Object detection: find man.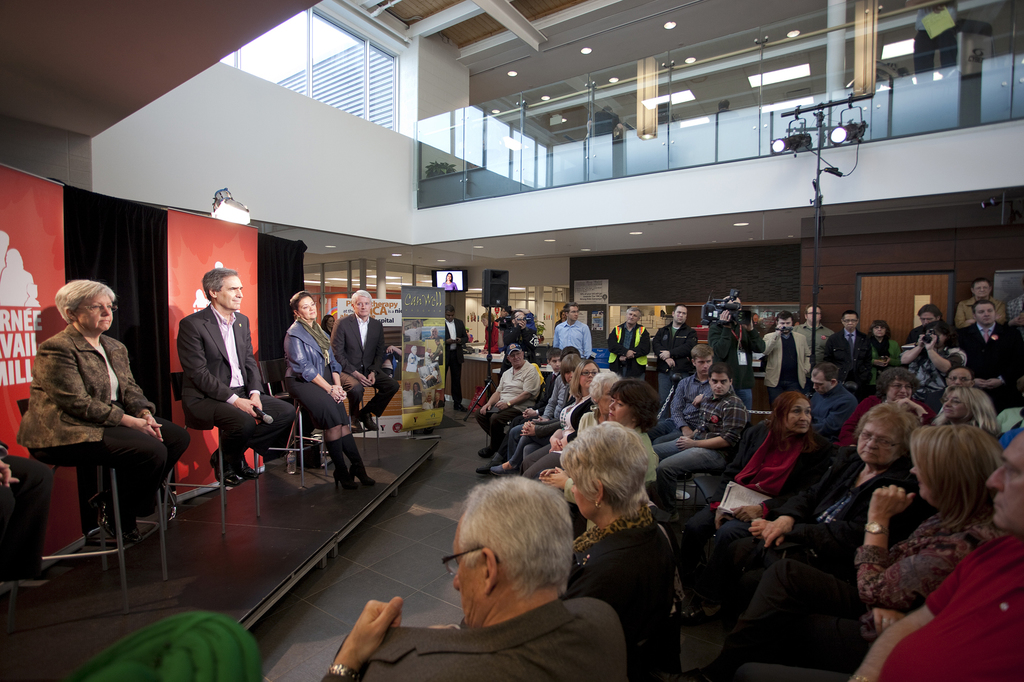
330, 288, 401, 431.
